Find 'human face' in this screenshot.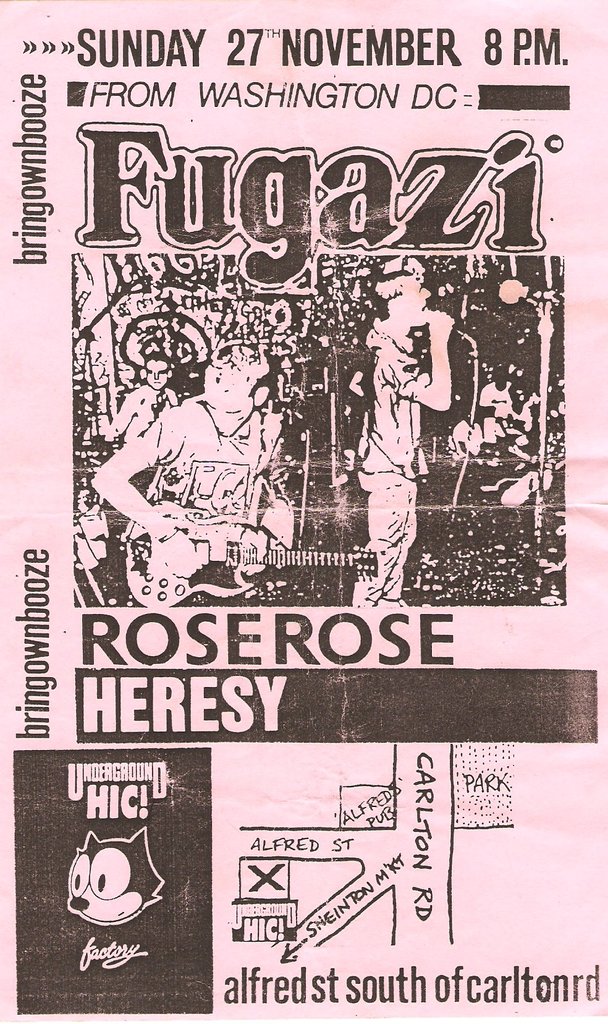
The bounding box for 'human face' is {"x1": 398, "y1": 284, "x2": 429, "y2": 330}.
